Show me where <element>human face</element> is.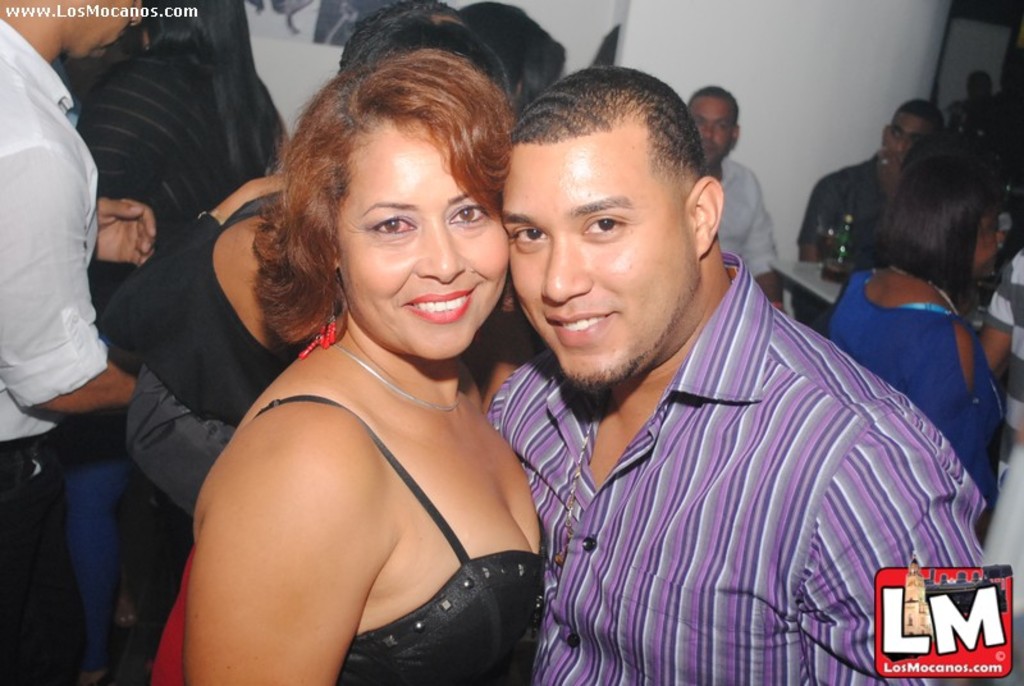
<element>human face</element> is at select_region(879, 108, 928, 170).
